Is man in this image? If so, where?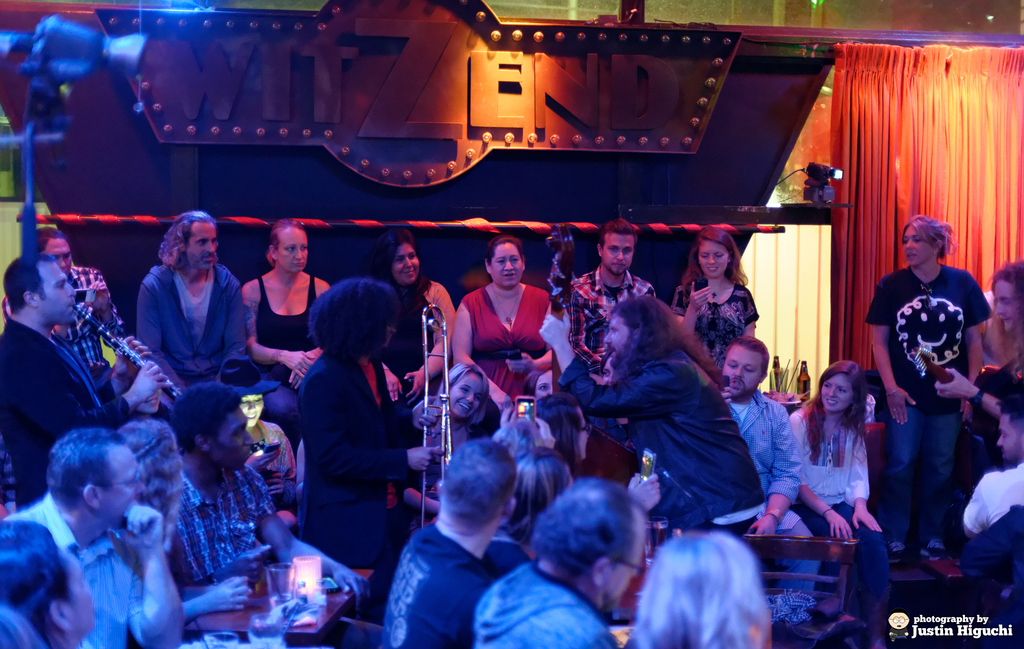
Yes, at Rect(931, 249, 1023, 470).
